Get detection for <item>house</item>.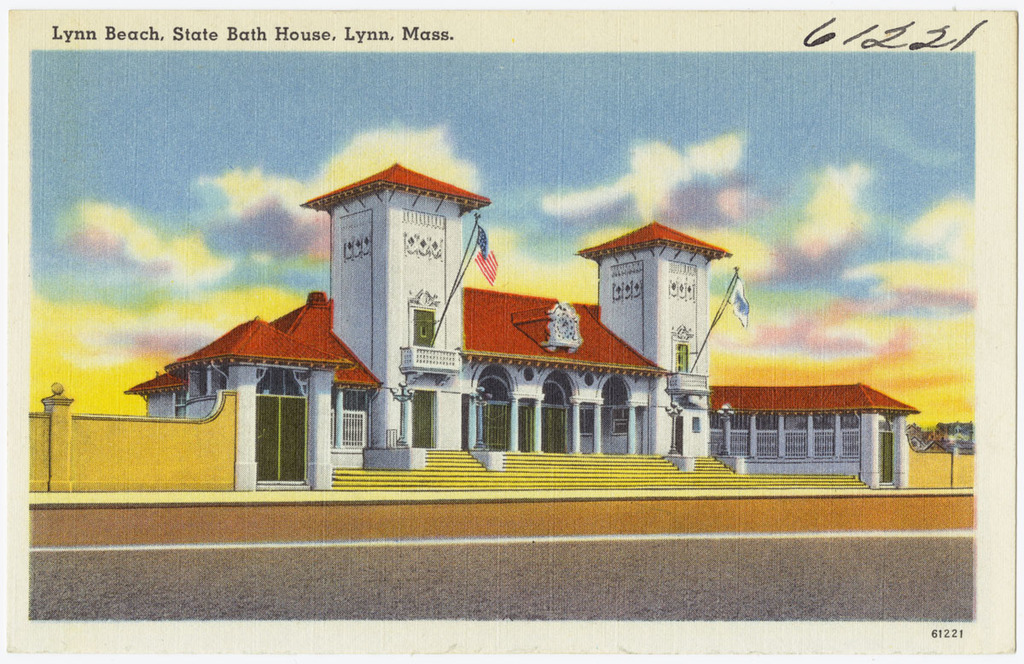
Detection: [left=121, top=162, right=916, bottom=494].
